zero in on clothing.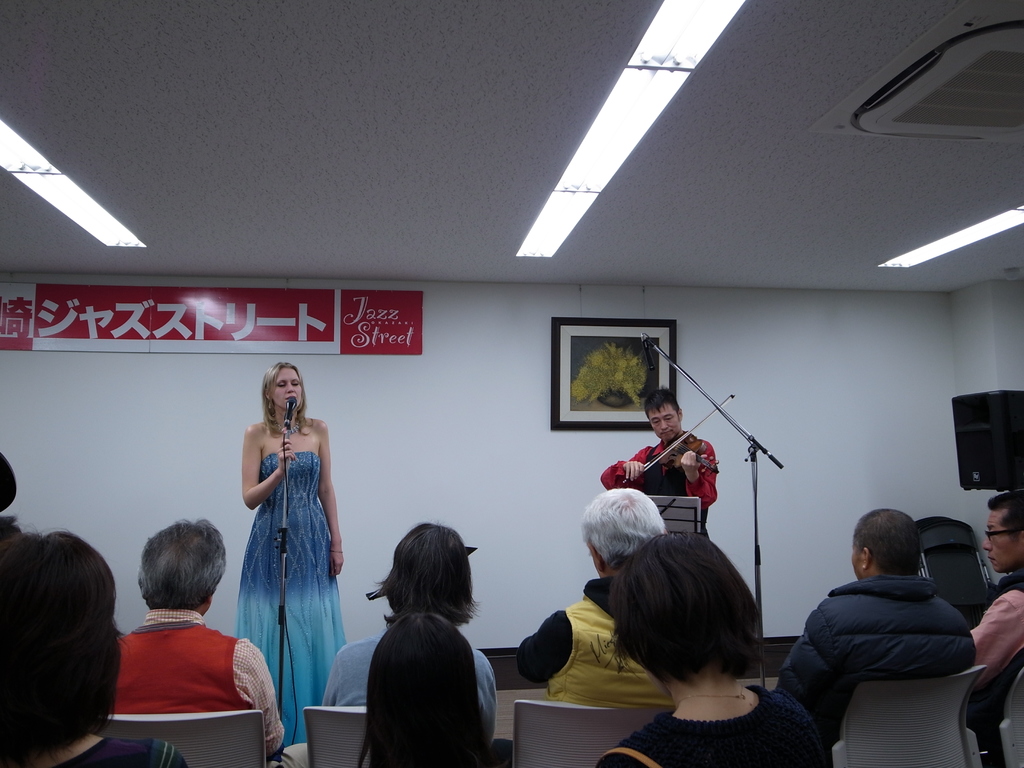
Zeroed in: left=514, top=573, right=673, bottom=705.
